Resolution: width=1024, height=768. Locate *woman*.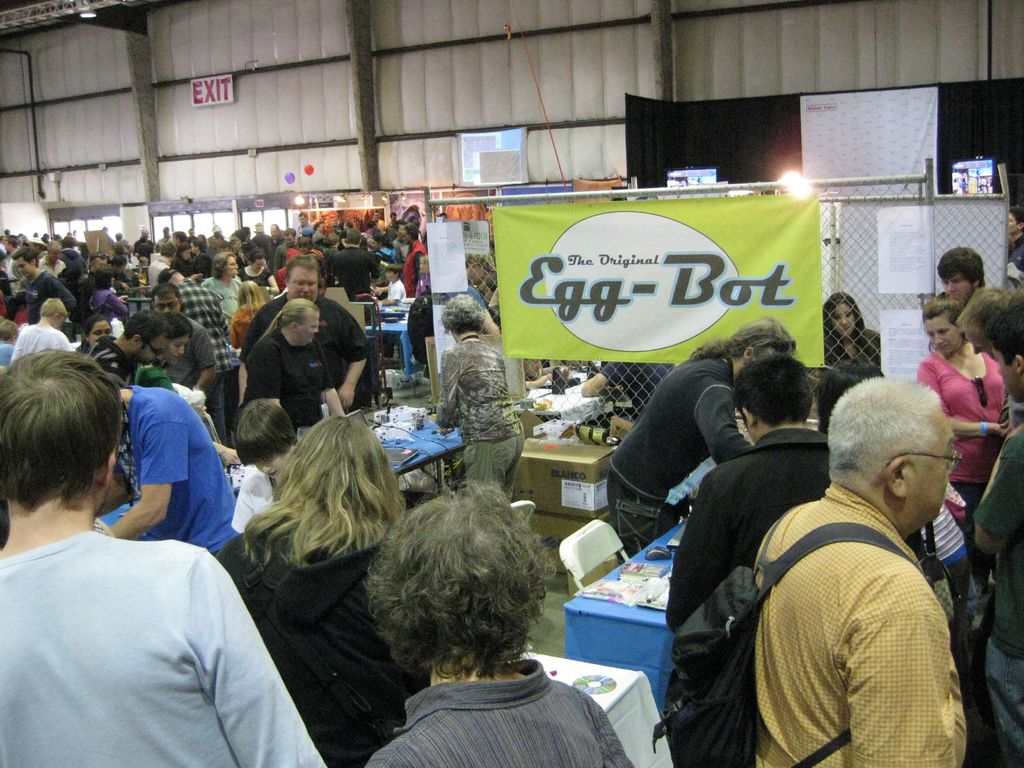
pyautogui.locateOnScreen(919, 296, 1009, 594).
